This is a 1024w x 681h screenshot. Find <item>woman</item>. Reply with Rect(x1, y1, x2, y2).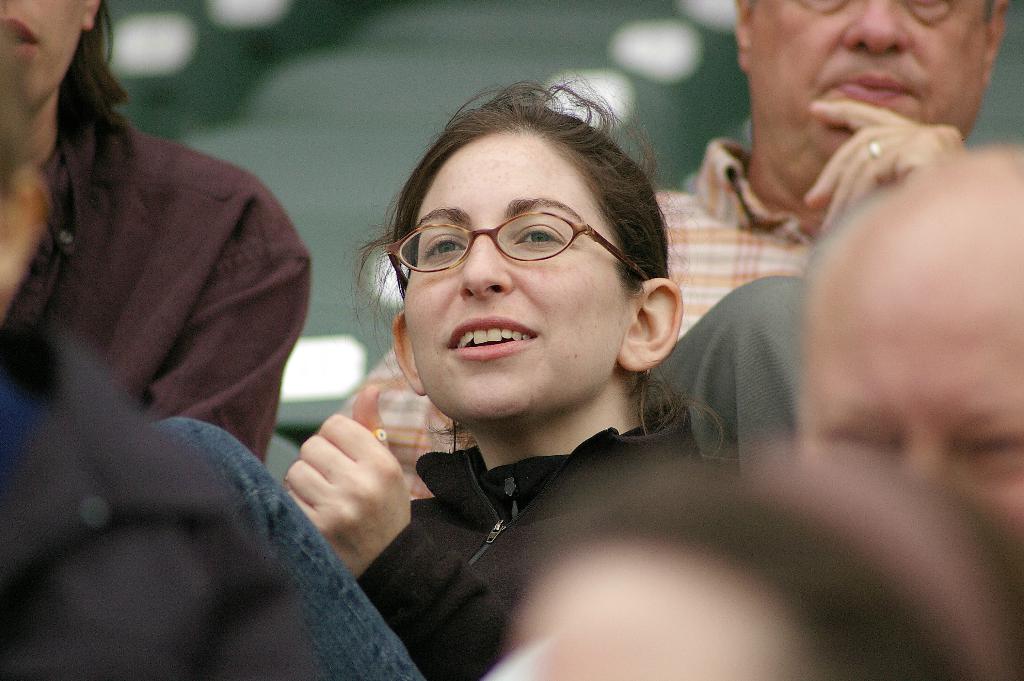
Rect(300, 70, 716, 680).
